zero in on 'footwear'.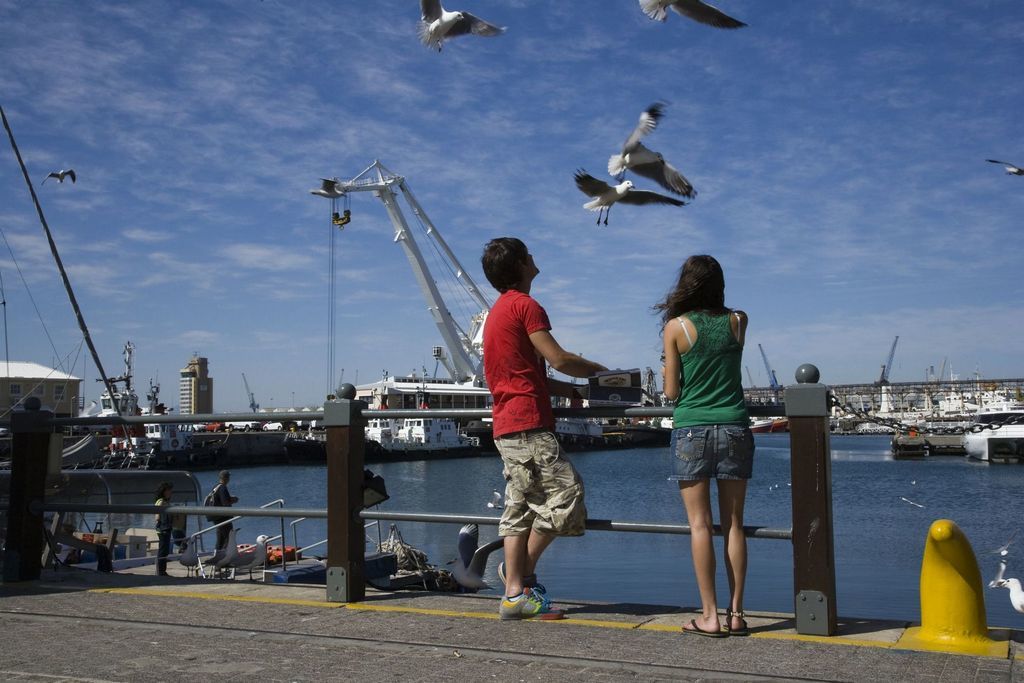
Zeroed in: Rect(713, 606, 749, 635).
